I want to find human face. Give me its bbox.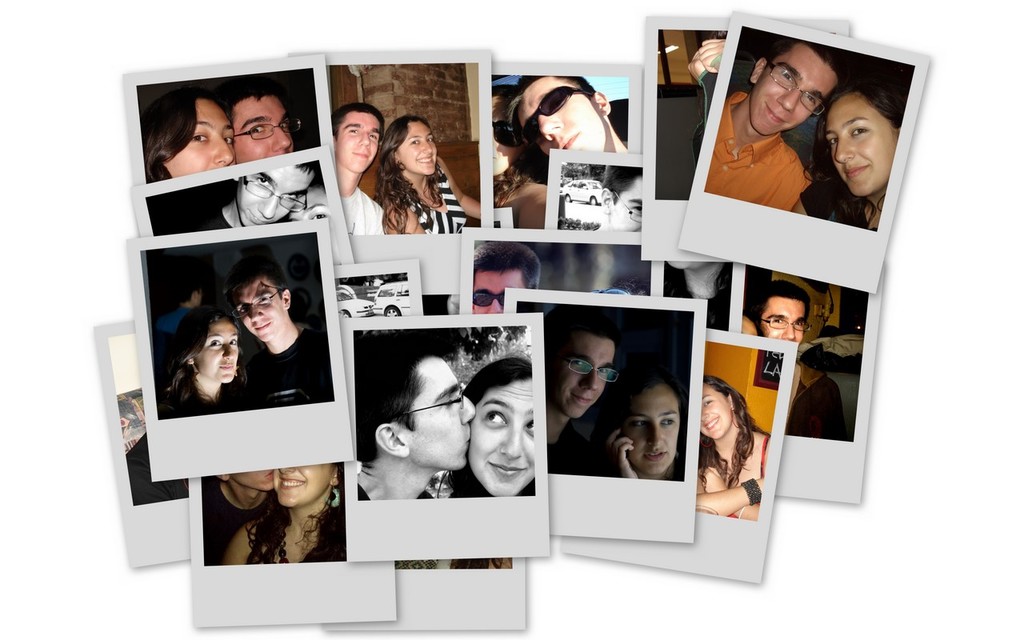
crop(198, 322, 238, 383).
